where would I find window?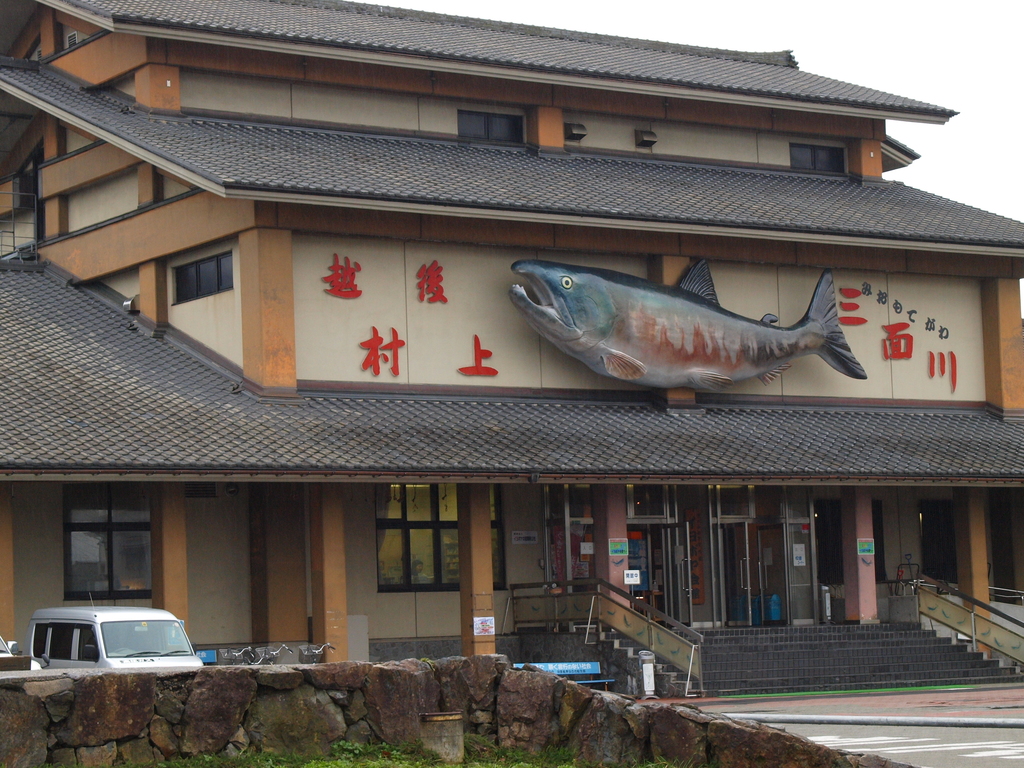
At {"left": 171, "top": 249, "right": 234, "bottom": 303}.
